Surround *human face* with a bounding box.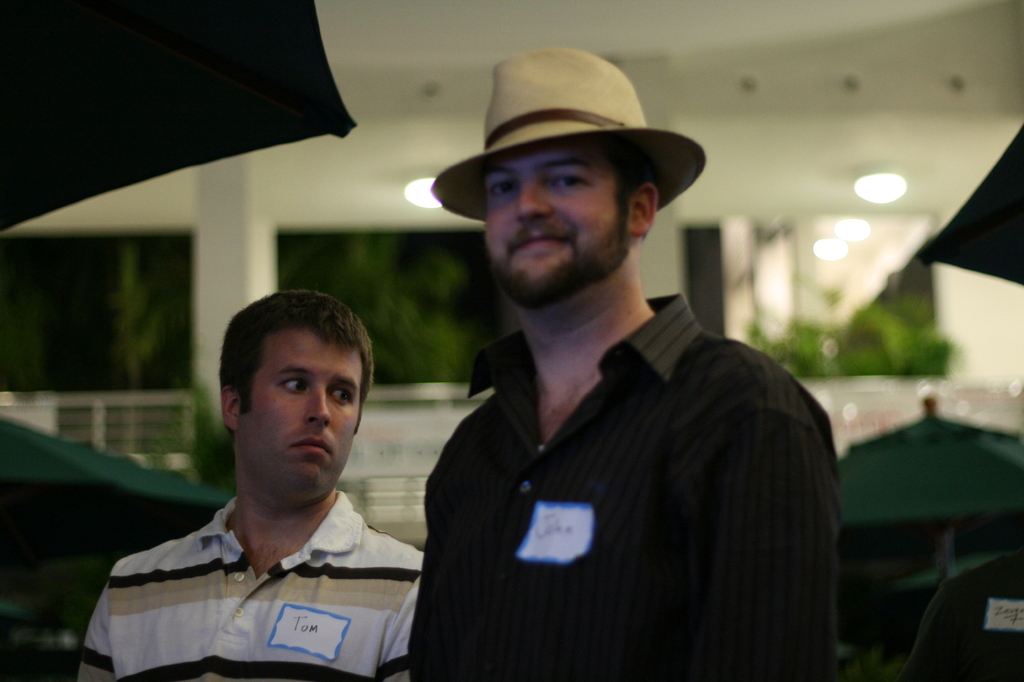
246, 326, 361, 490.
